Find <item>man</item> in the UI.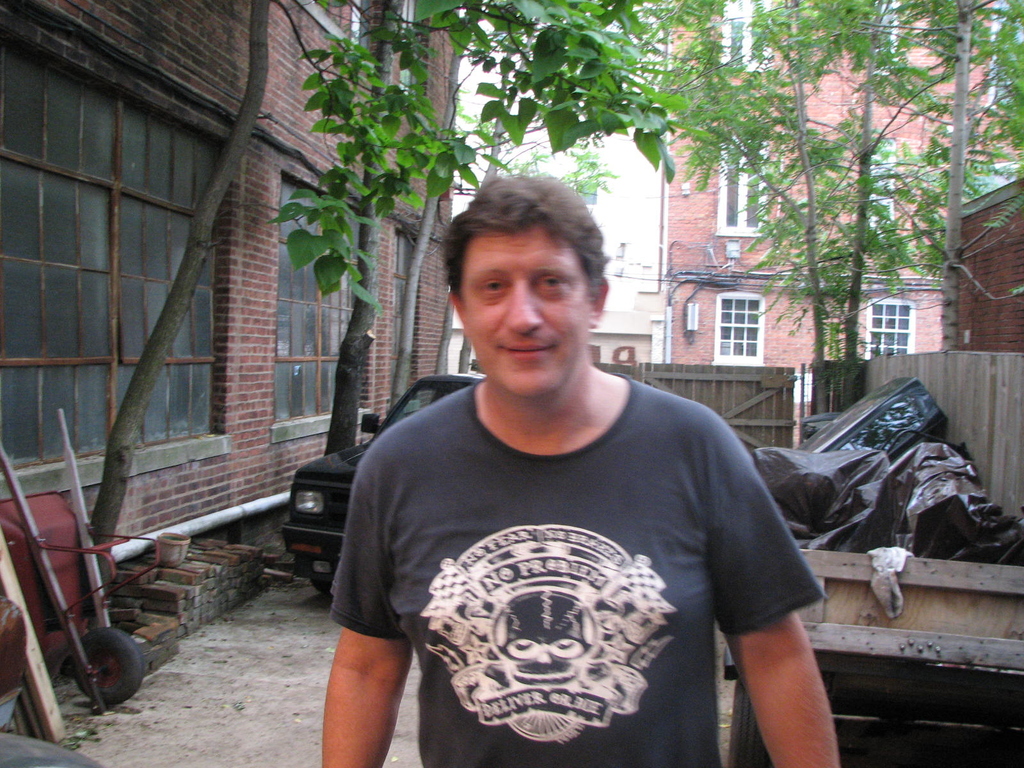
UI element at <box>321,165,838,767</box>.
